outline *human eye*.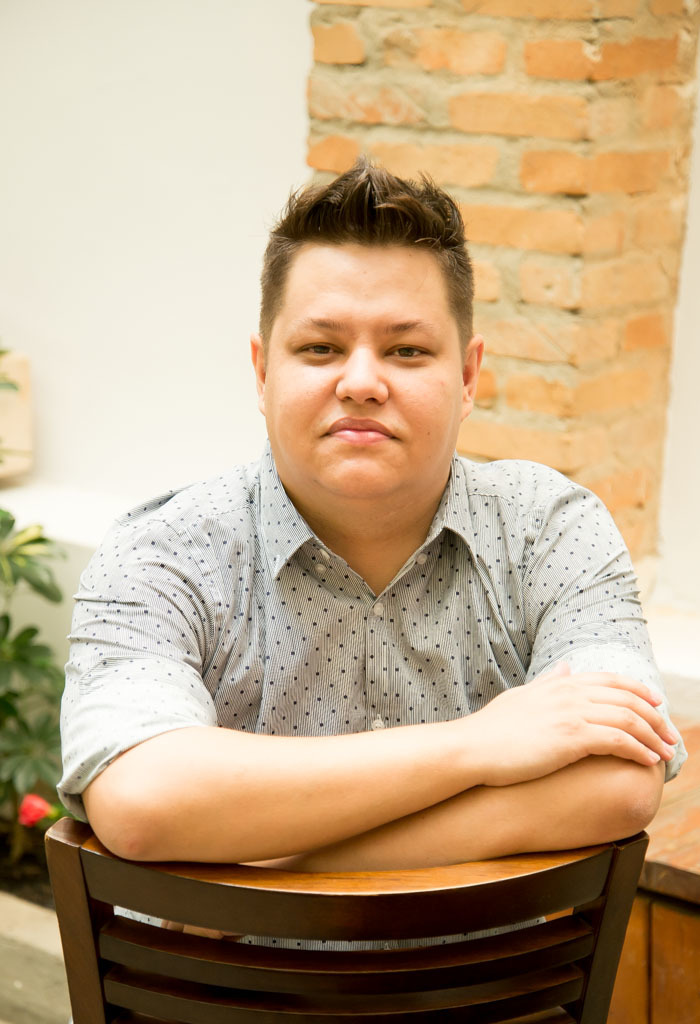
Outline: 384, 338, 435, 366.
